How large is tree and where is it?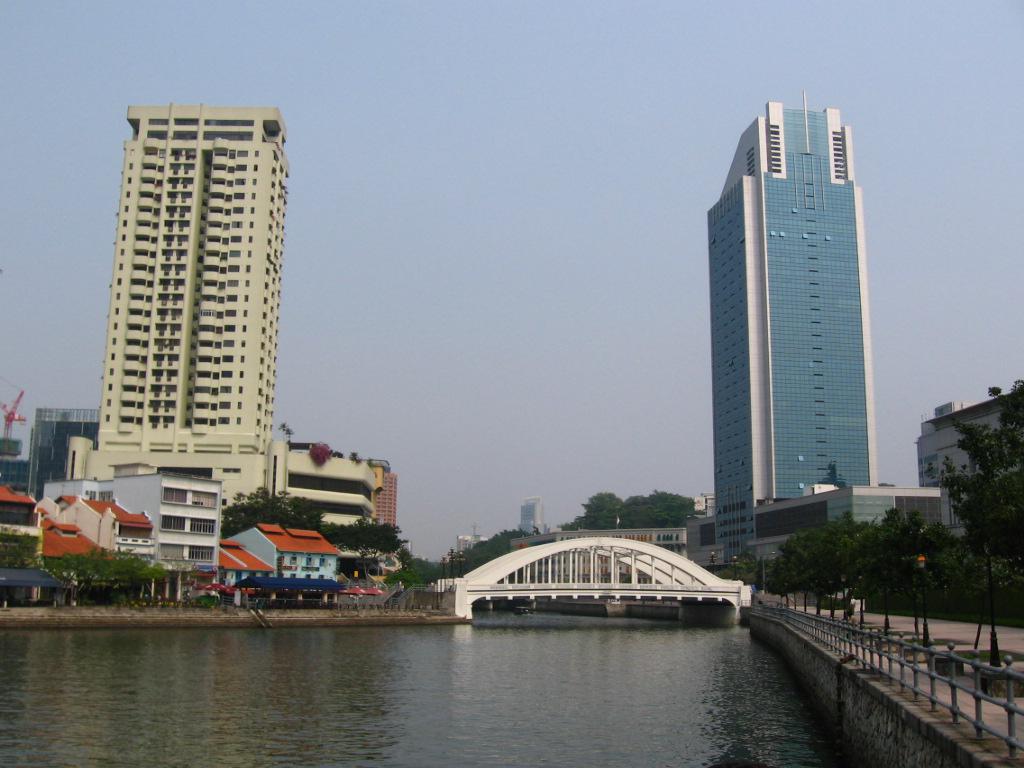
Bounding box: <box>612,485,698,534</box>.
